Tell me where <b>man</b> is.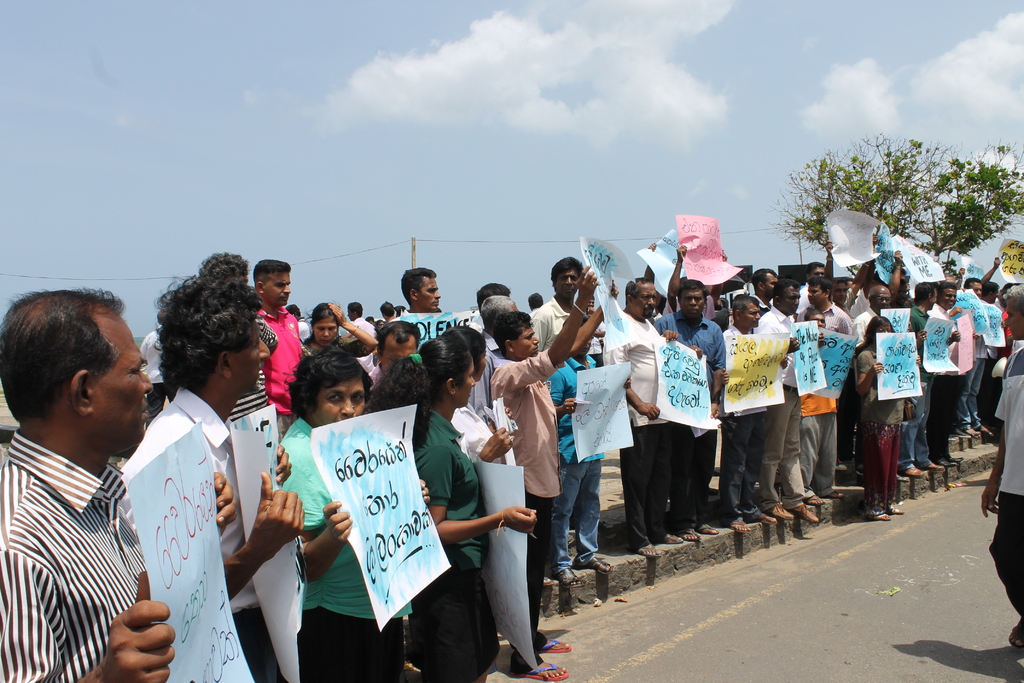
<b>man</b> is at 476,284,512,314.
